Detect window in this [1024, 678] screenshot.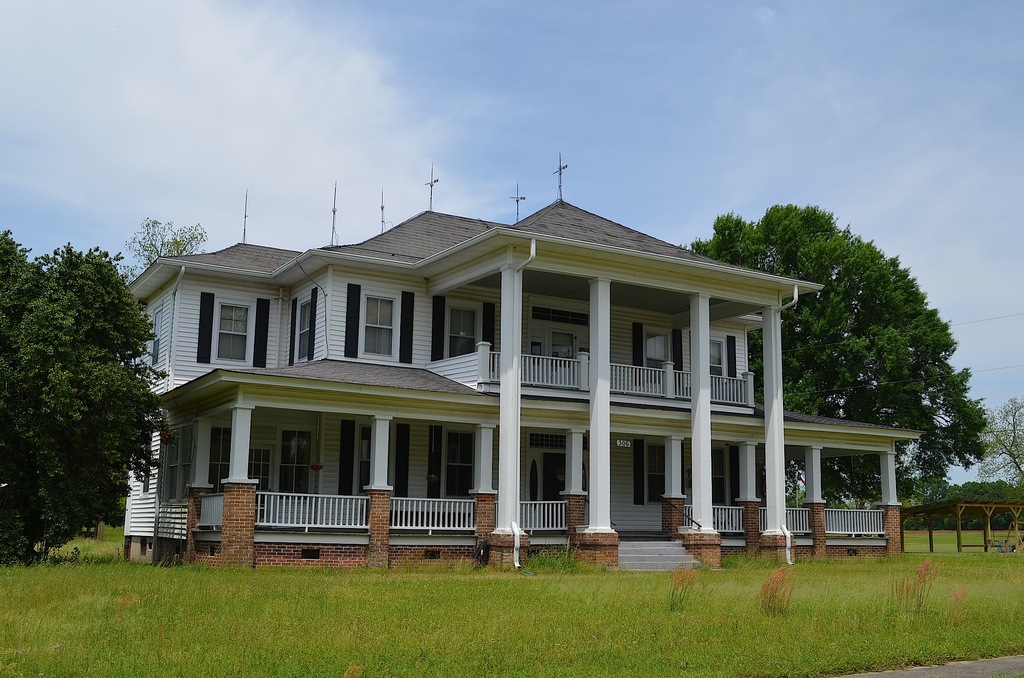
Detection: <box>434,295,485,367</box>.
